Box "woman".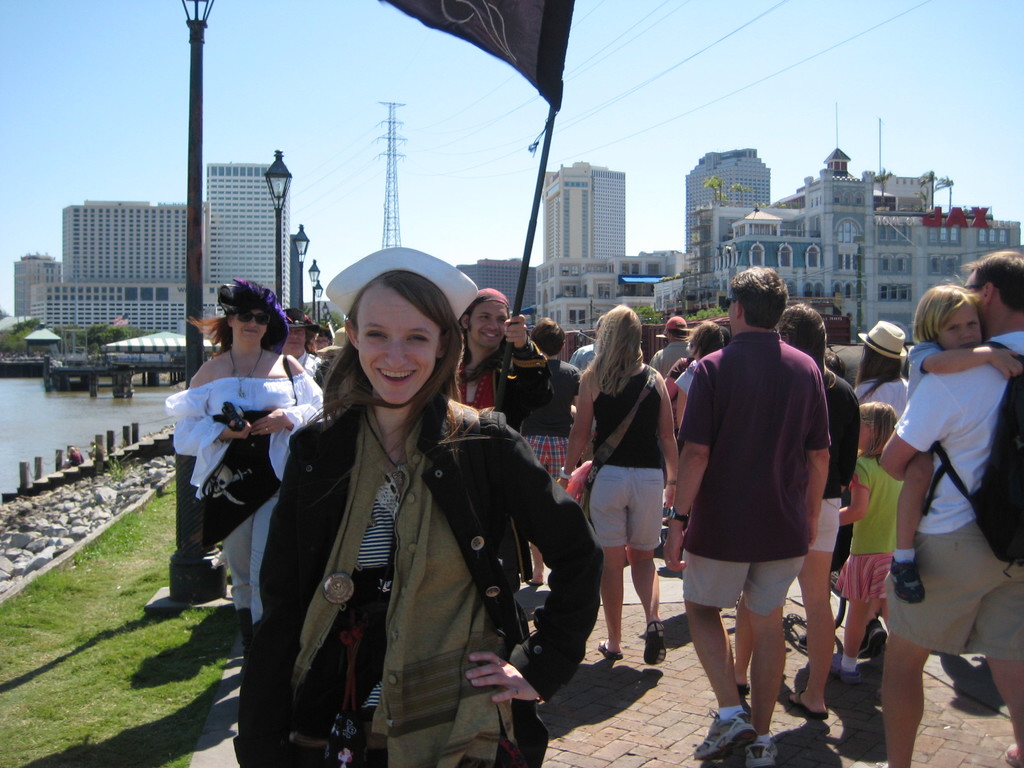
pyautogui.locateOnScreen(723, 299, 829, 716).
